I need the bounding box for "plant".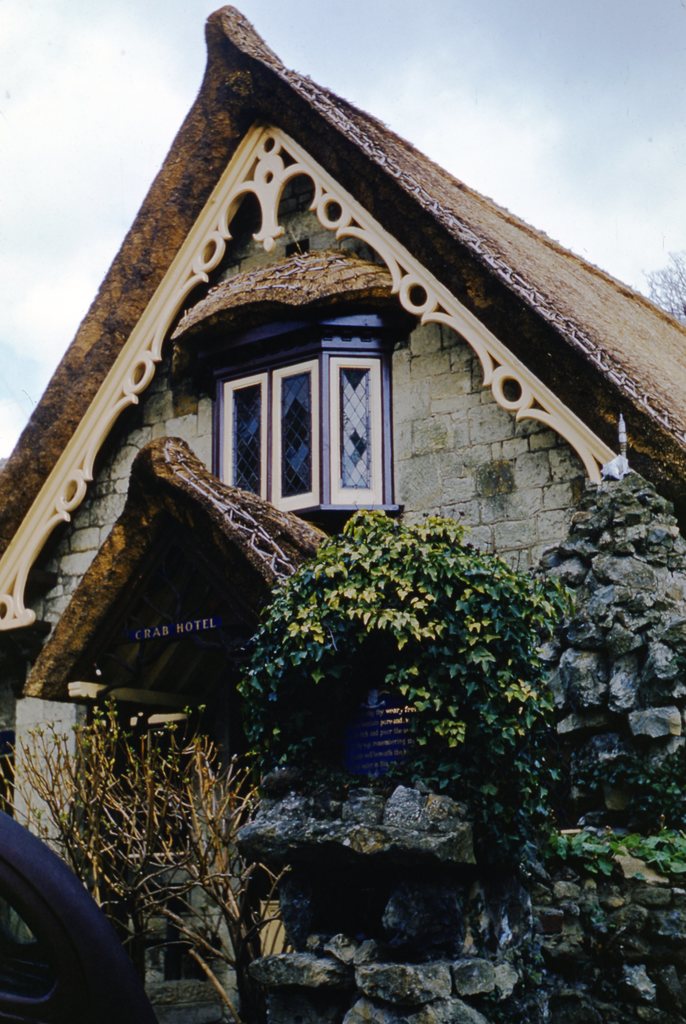
Here it is: pyautogui.locateOnScreen(551, 821, 685, 890).
